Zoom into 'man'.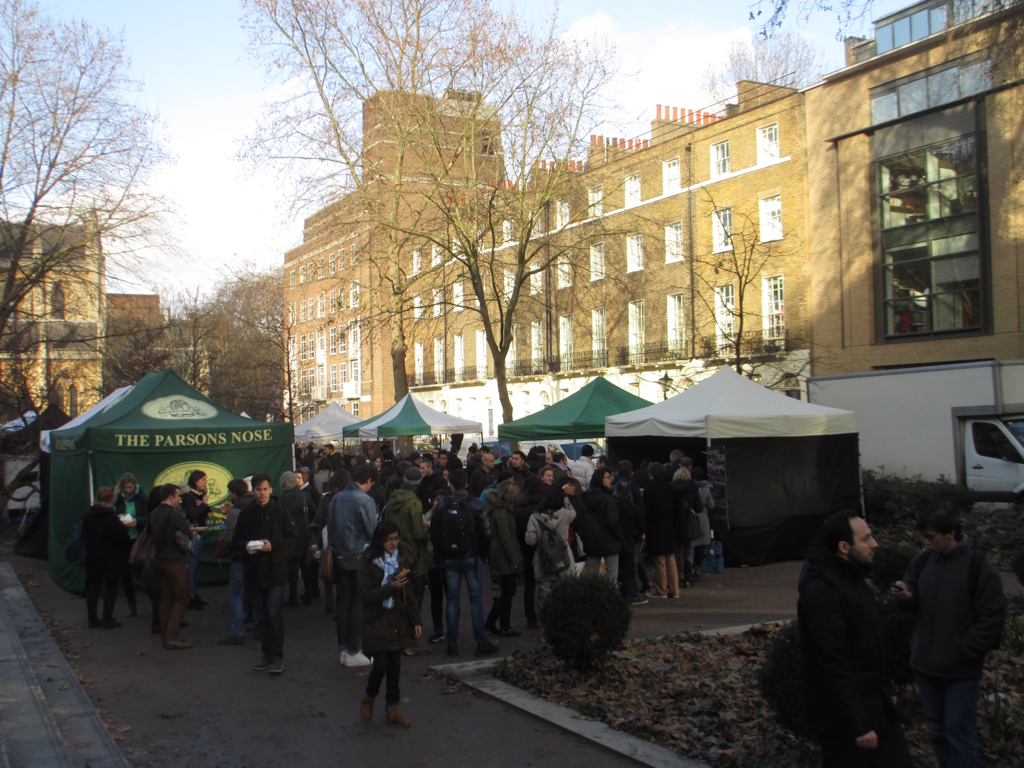
Zoom target: {"x1": 499, "y1": 449, "x2": 530, "y2": 479}.
